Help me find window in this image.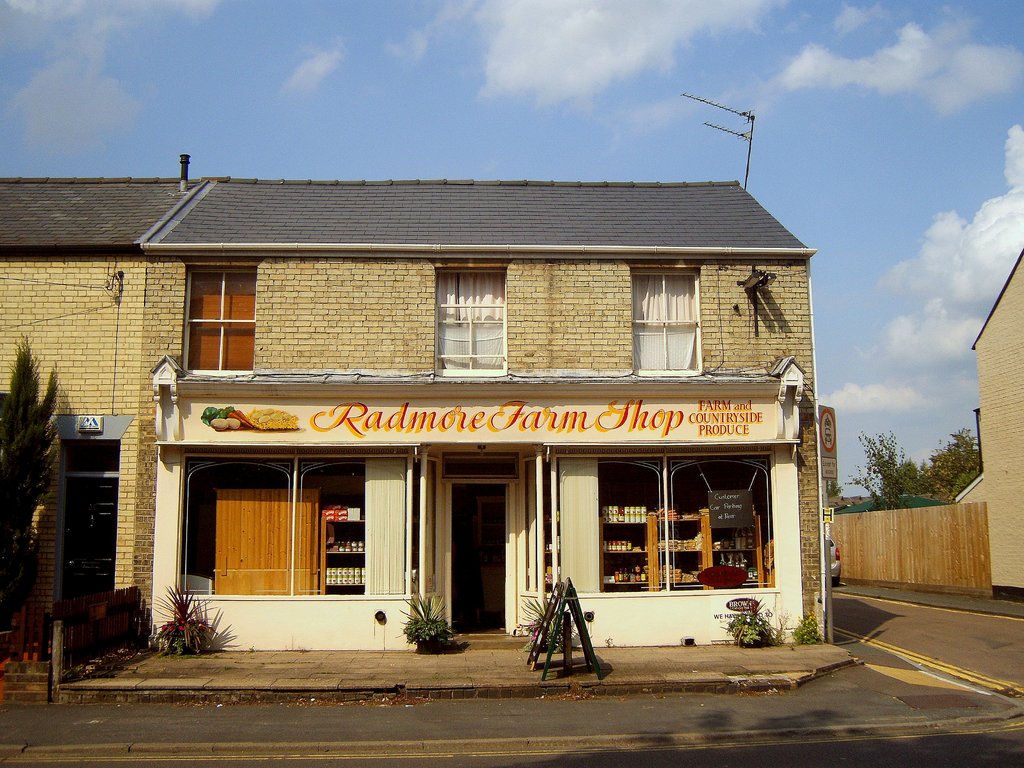
Found it: {"x1": 627, "y1": 262, "x2": 703, "y2": 373}.
